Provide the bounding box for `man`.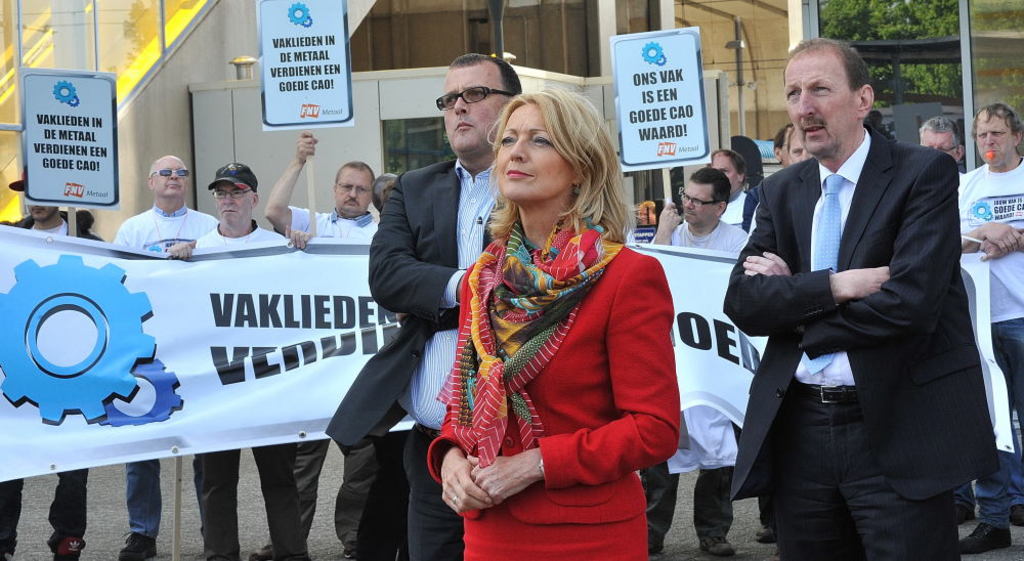
bbox=(169, 158, 293, 560).
